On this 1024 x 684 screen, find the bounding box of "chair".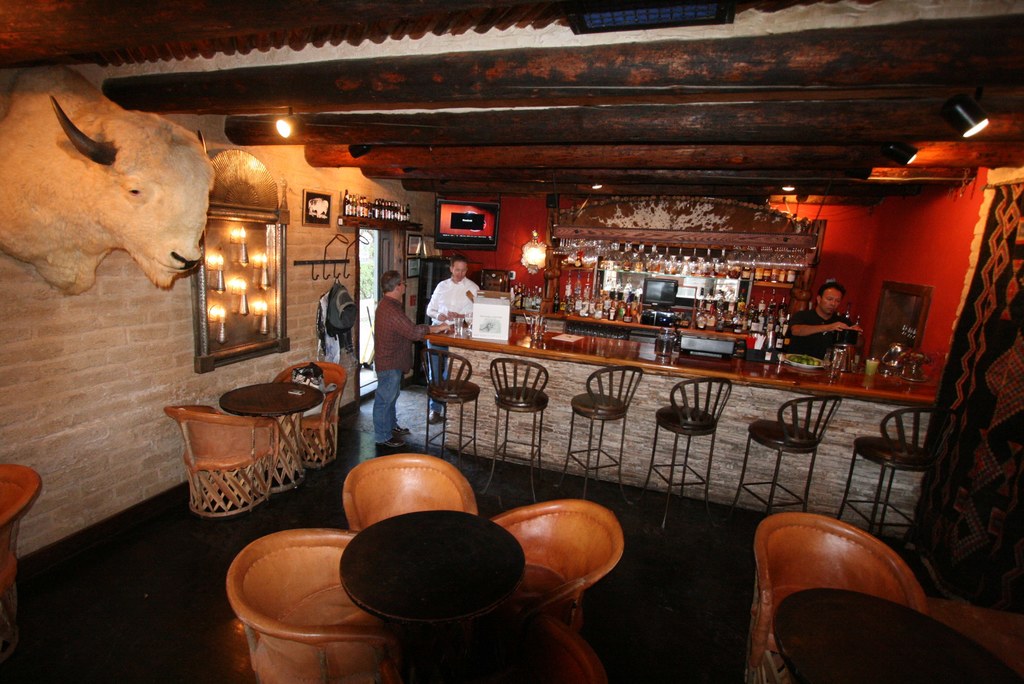
Bounding box: <bbox>338, 452, 474, 532</bbox>.
